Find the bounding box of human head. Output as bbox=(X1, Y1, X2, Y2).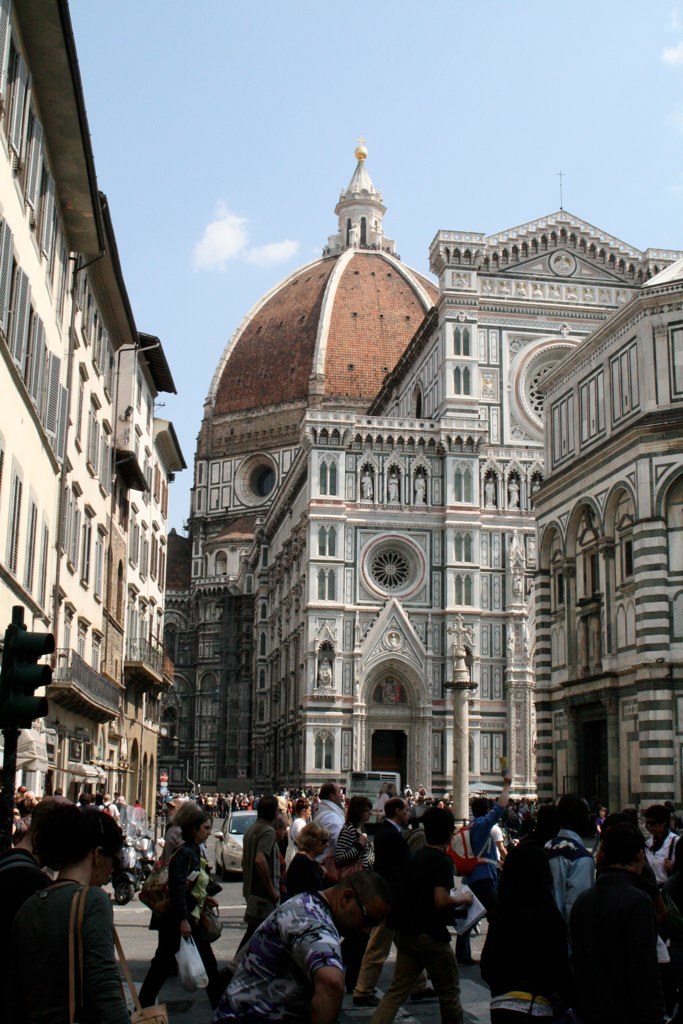
bbox=(18, 811, 129, 907).
